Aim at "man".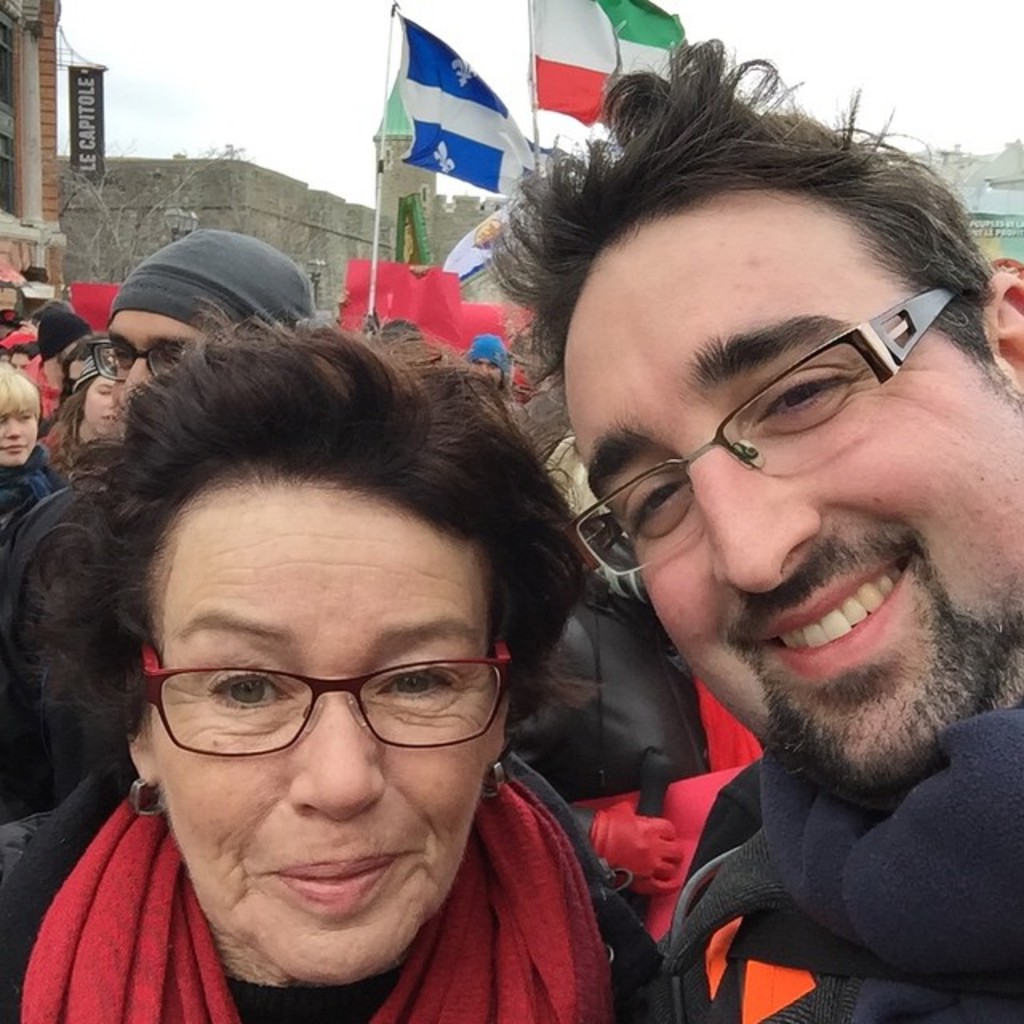
Aimed at bbox=(10, 347, 38, 373).
